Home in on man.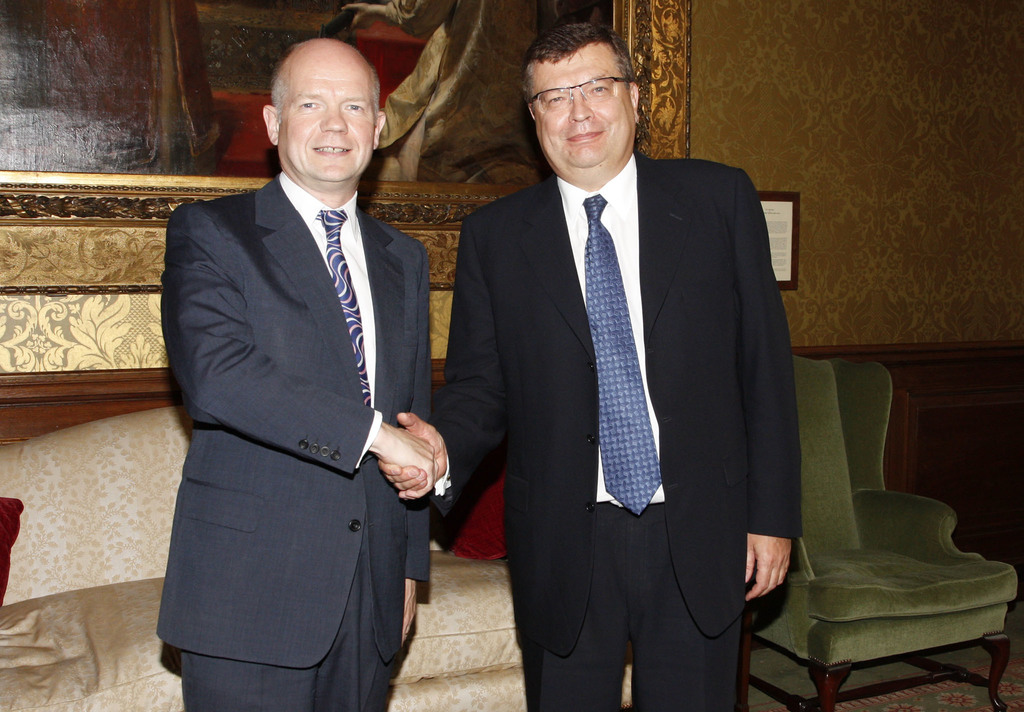
Homed in at {"left": 388, "top": 25, "right": 799, "bottom": 711}.
